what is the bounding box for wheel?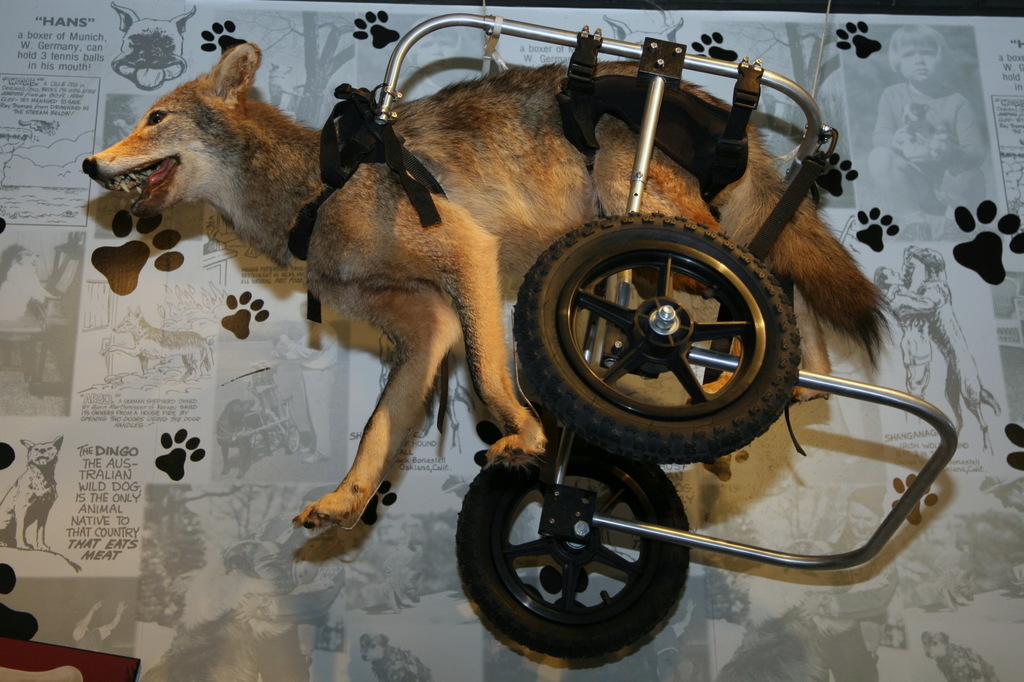
x1=456, y1=425, x2=692, y2=660.
